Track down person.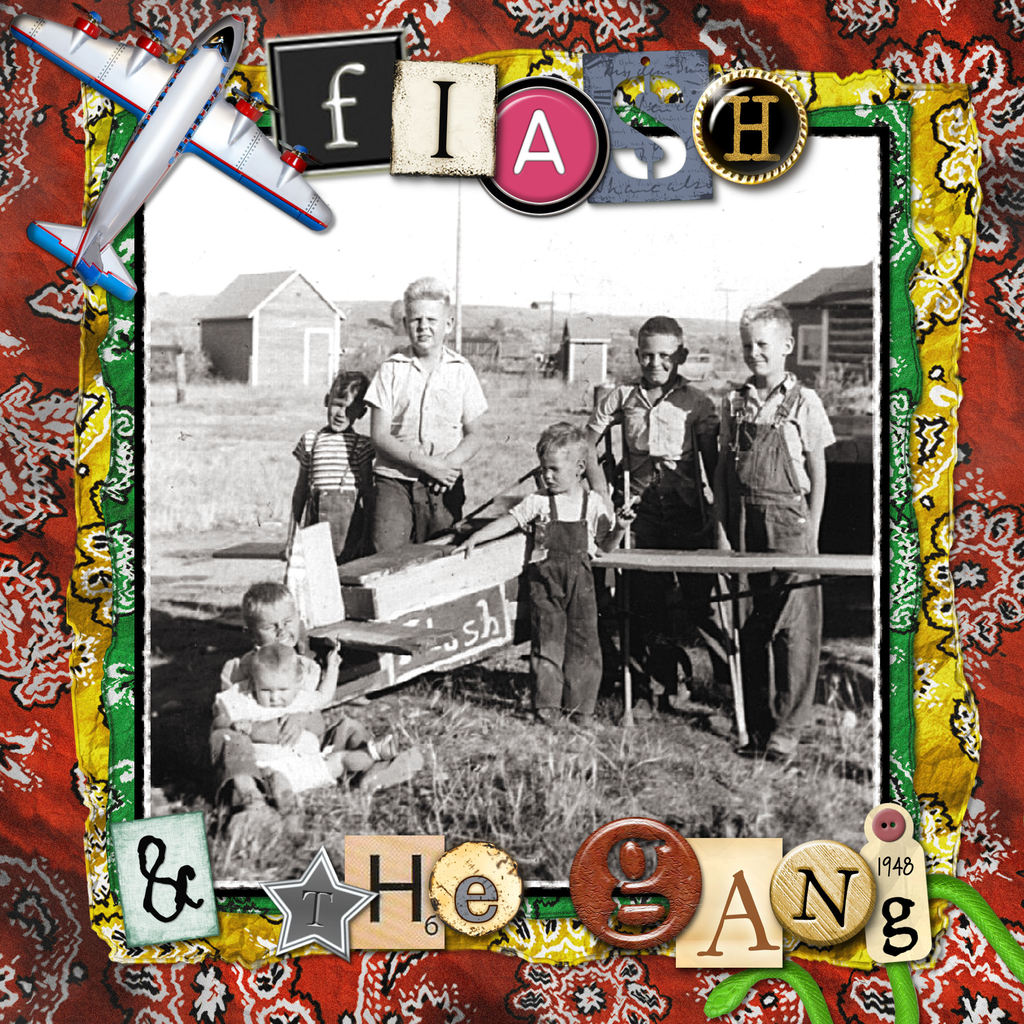
Tracked to detection(198, 643, 332, 815).
